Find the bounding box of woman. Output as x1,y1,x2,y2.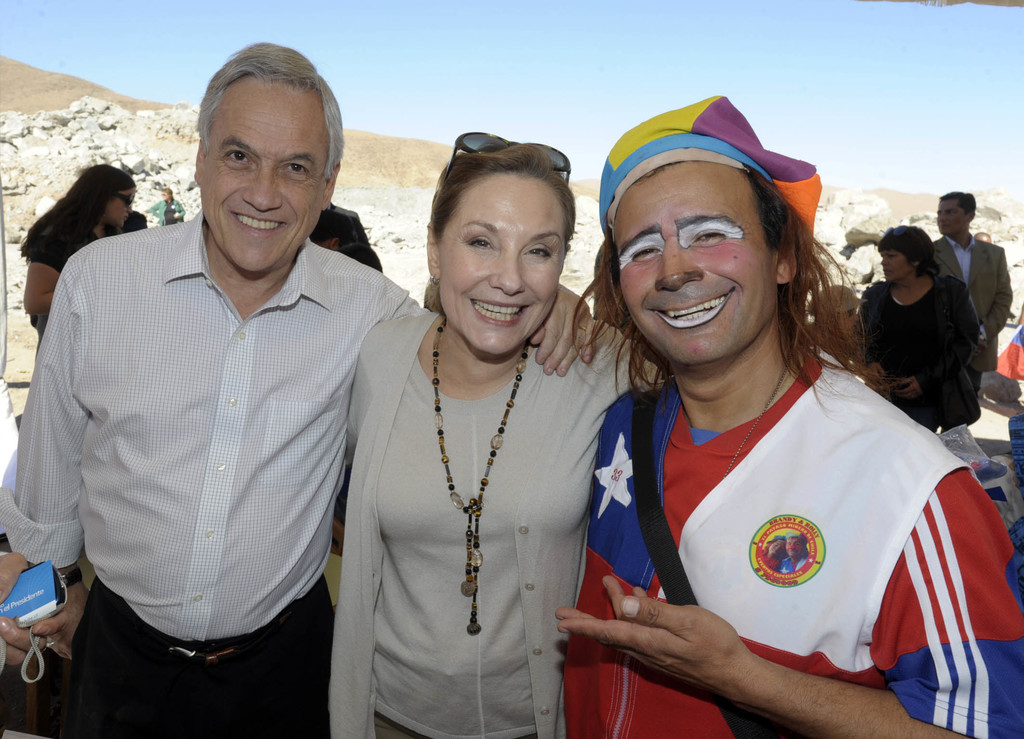
854,228,981,442.
